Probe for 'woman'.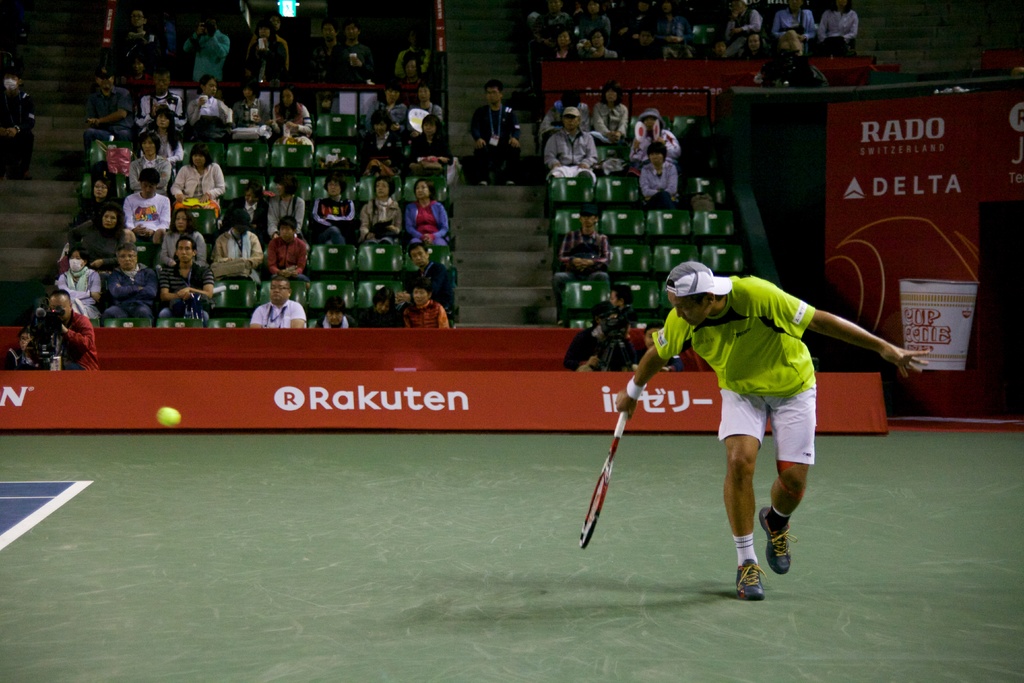
Probe result: left=227, top=183, right=269, bottom=242.
